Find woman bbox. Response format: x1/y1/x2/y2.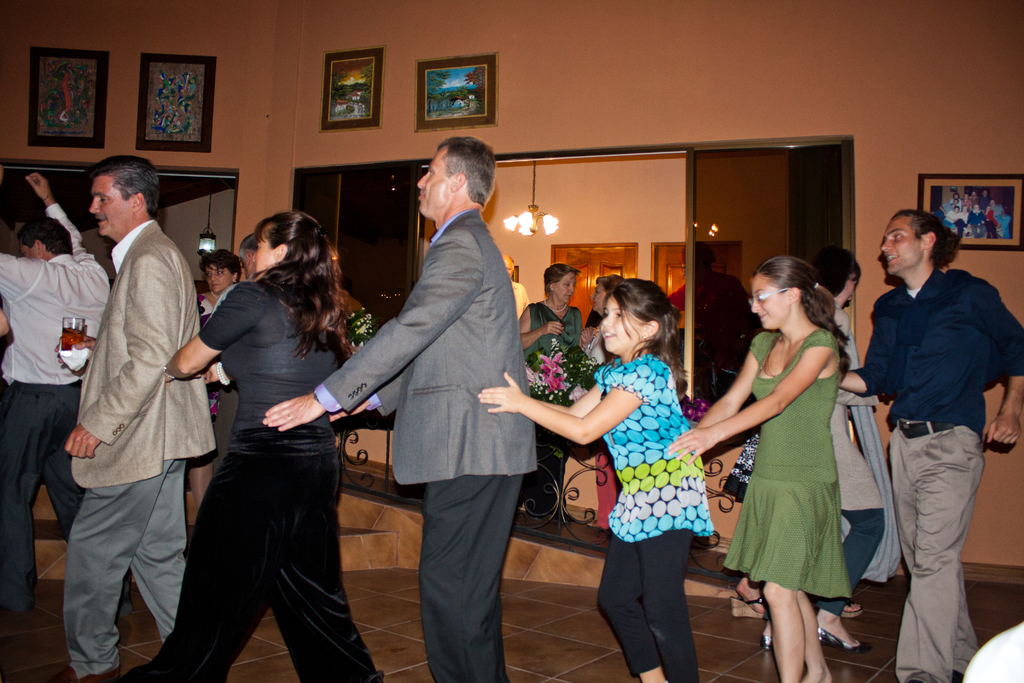
579/276/625/528.
